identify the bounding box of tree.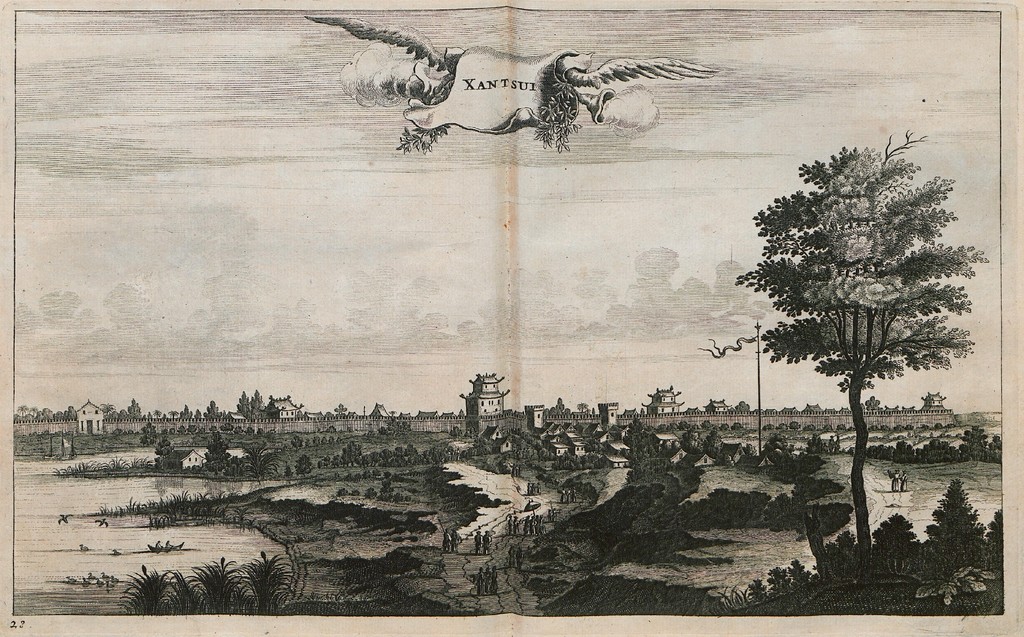
[236,388,253,419].
